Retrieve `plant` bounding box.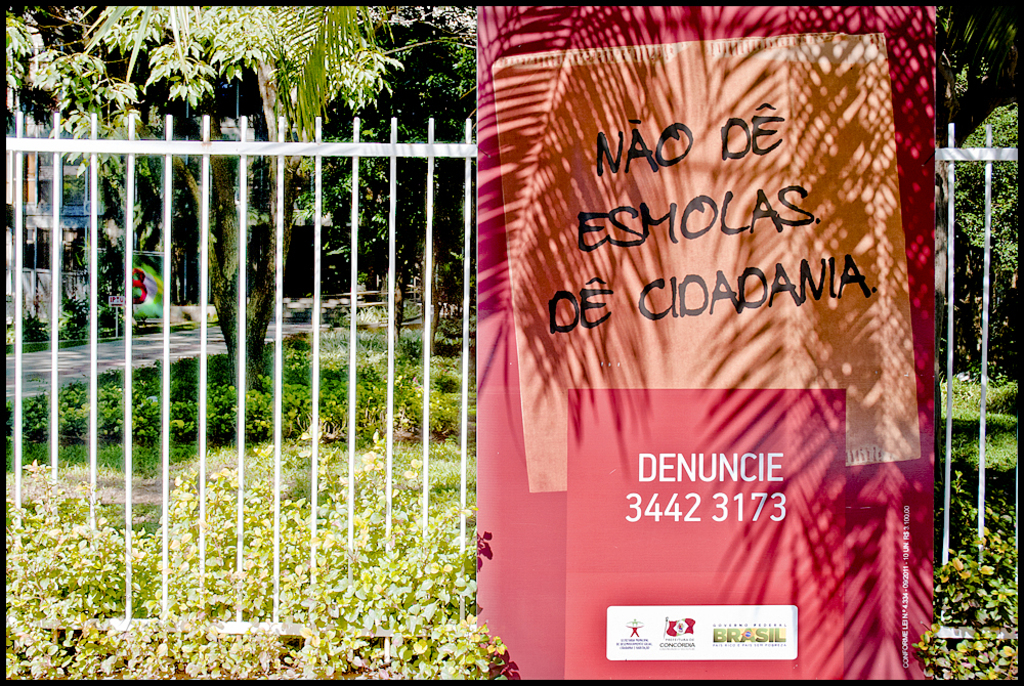
Bounding box: box=[325, 306, 423, 326].
